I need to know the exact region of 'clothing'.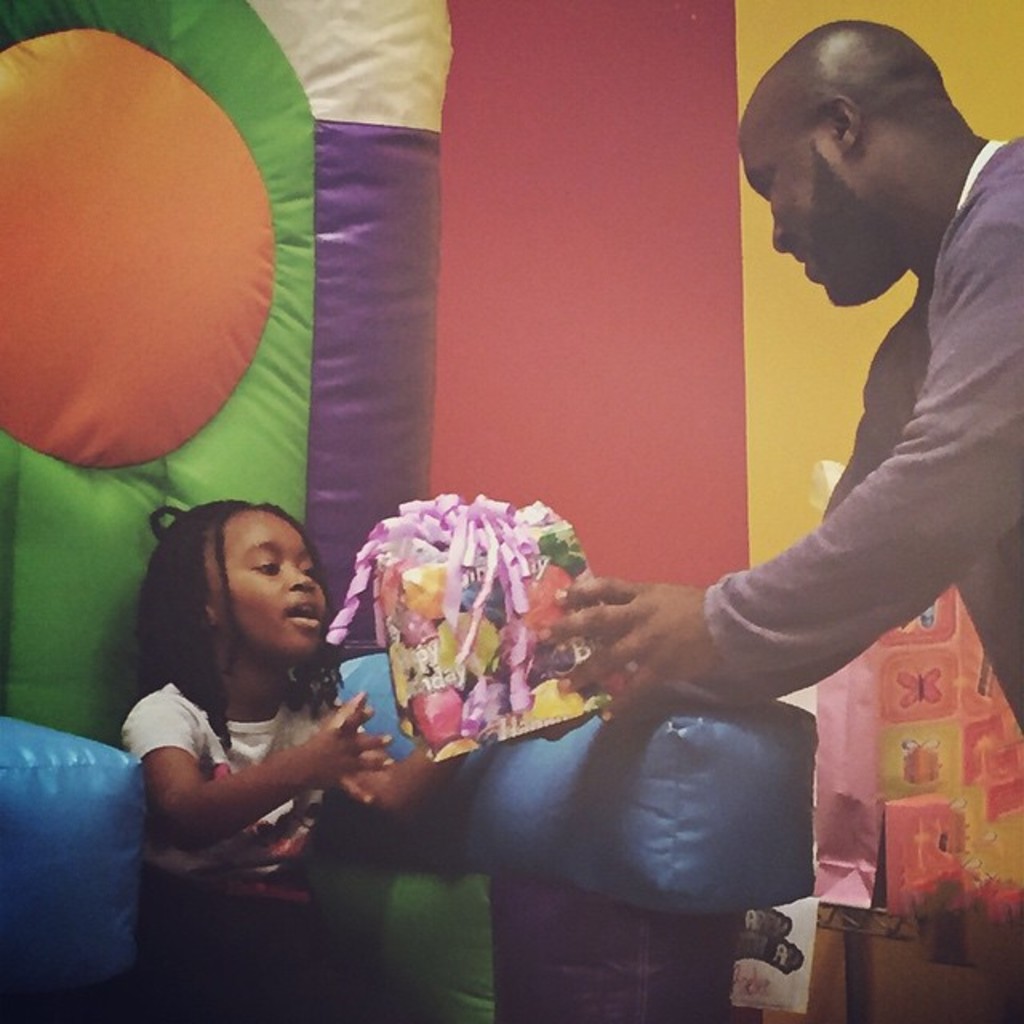
Region: [642, 82, 1006, 854].
